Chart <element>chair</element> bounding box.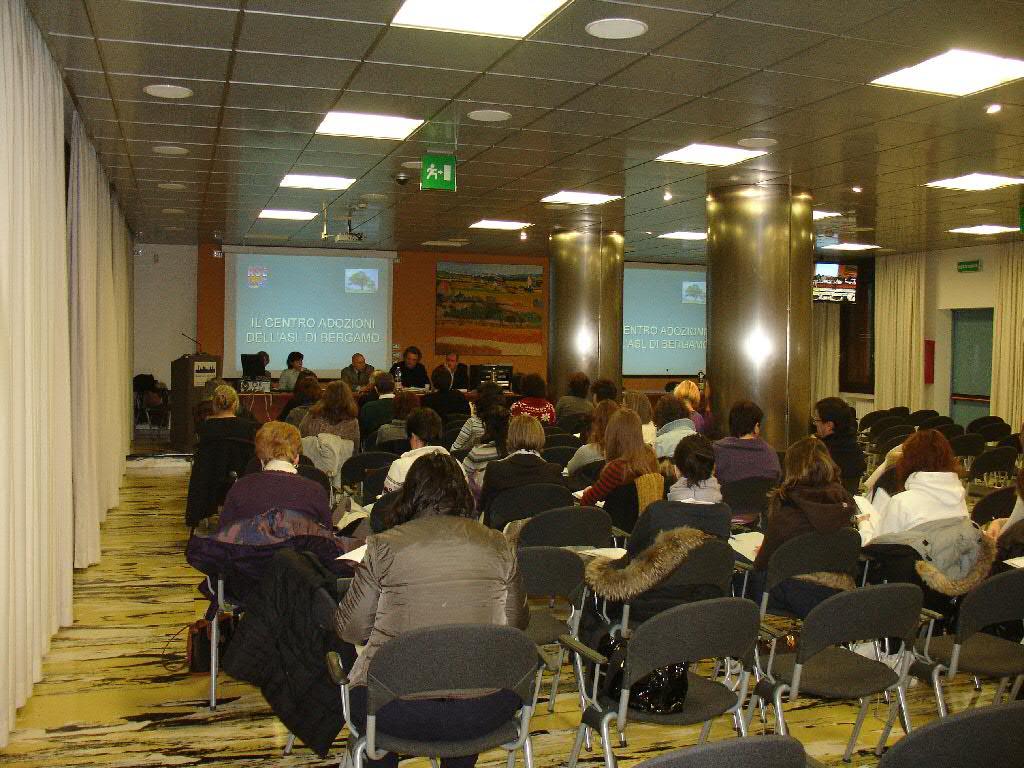
Charted: l=999, t=434, r=1023, b=485.
